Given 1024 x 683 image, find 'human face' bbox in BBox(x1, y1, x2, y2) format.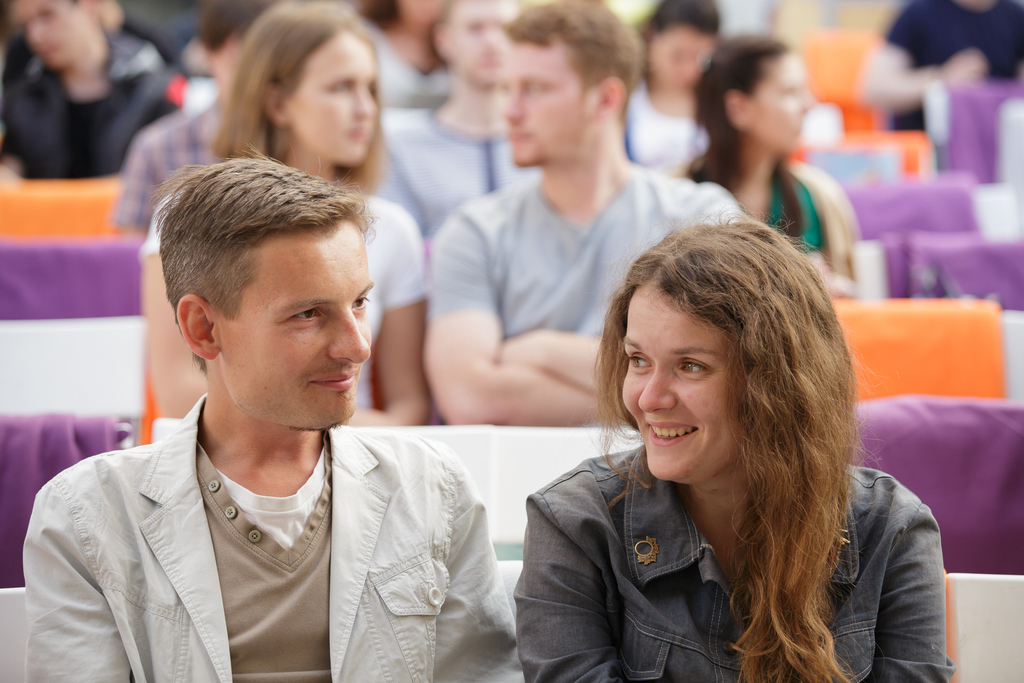
BBox(452, 0, 516, 86).
